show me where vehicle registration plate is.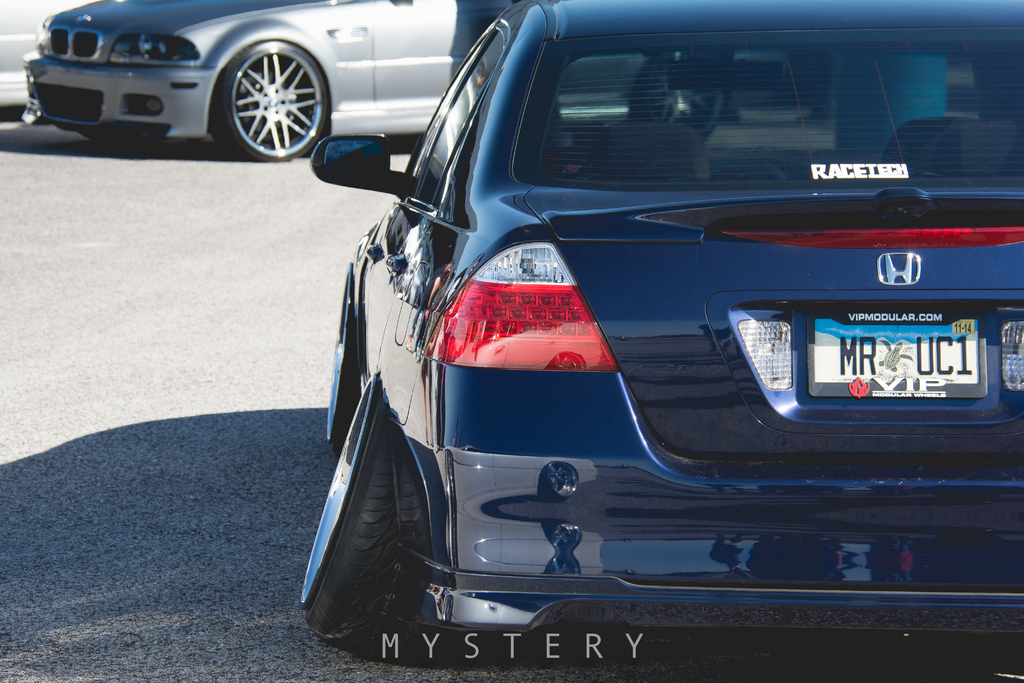
vehicle registration plate is at l=812, t=298, r=992, b=410.
